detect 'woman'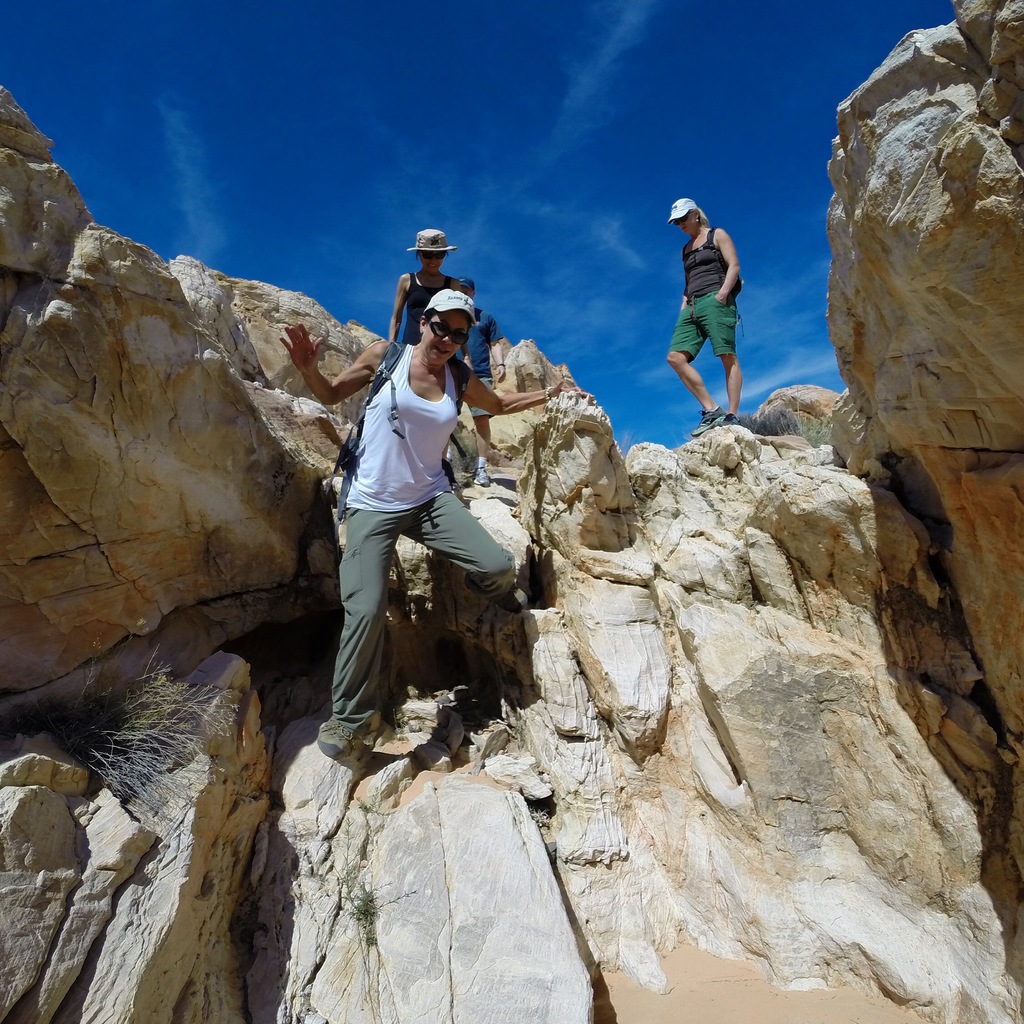
[300,291,518,749]
